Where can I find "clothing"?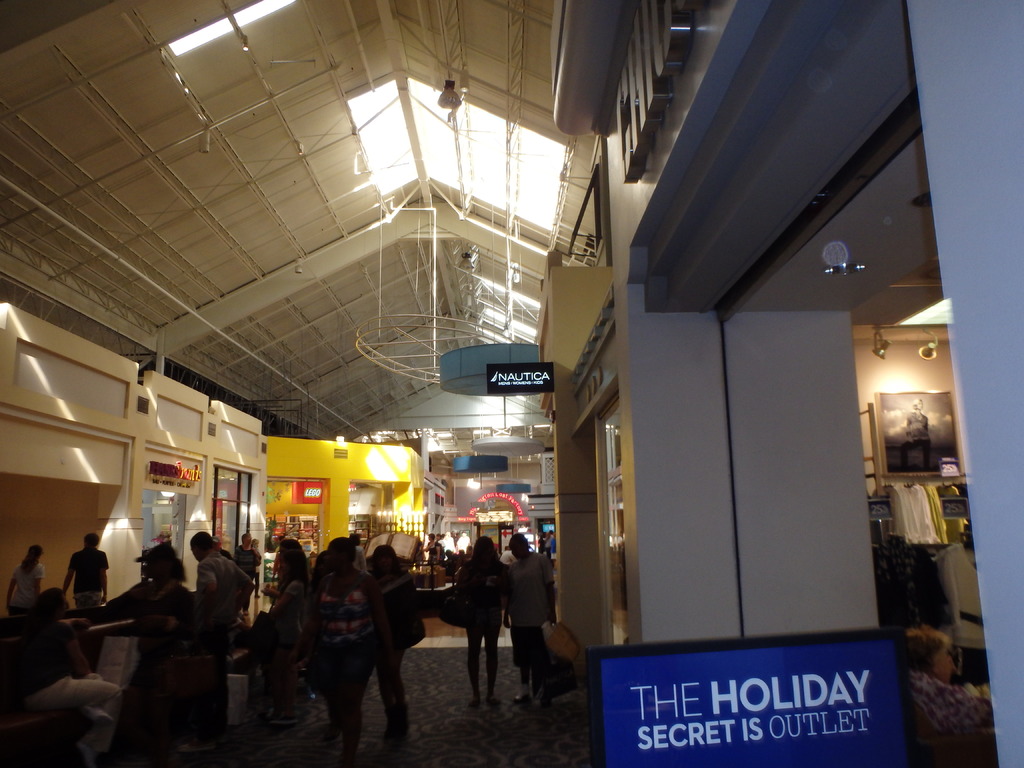
You can find it at box(95, 576, 211, 761).
